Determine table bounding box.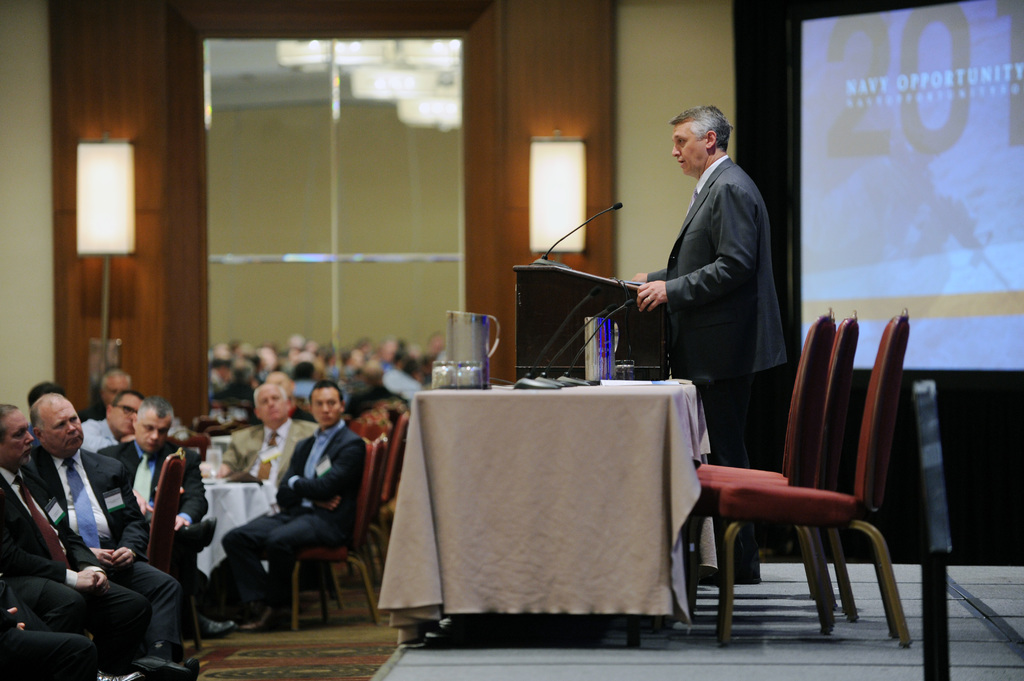
Determined: (190, 464, 279, 636).
